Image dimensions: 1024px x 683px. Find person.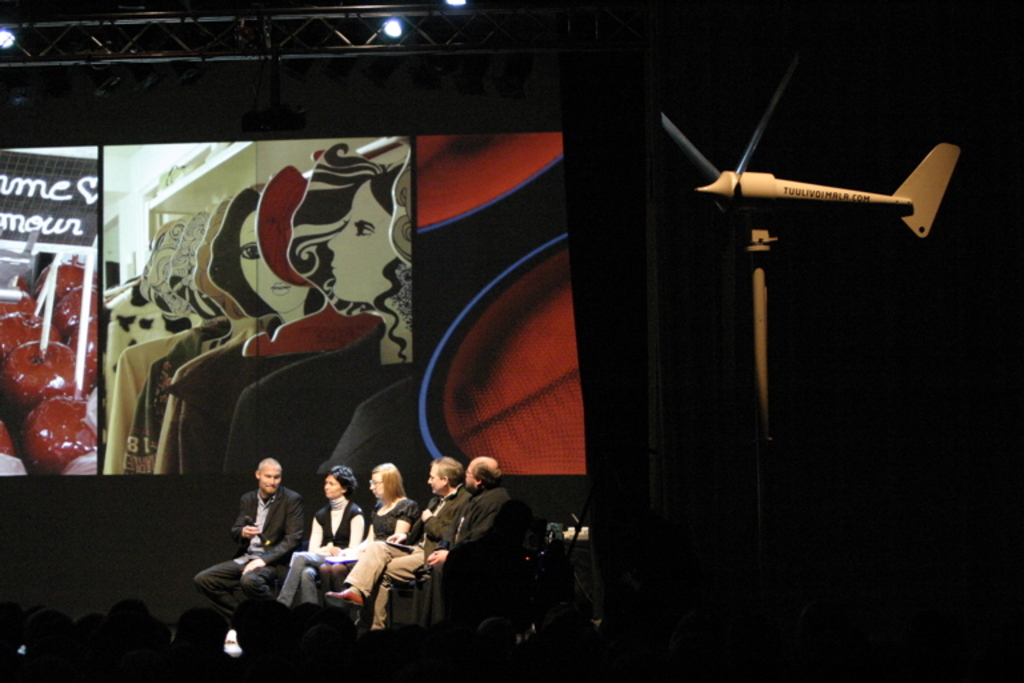
<region>423, 455, 511, 615</region>.
